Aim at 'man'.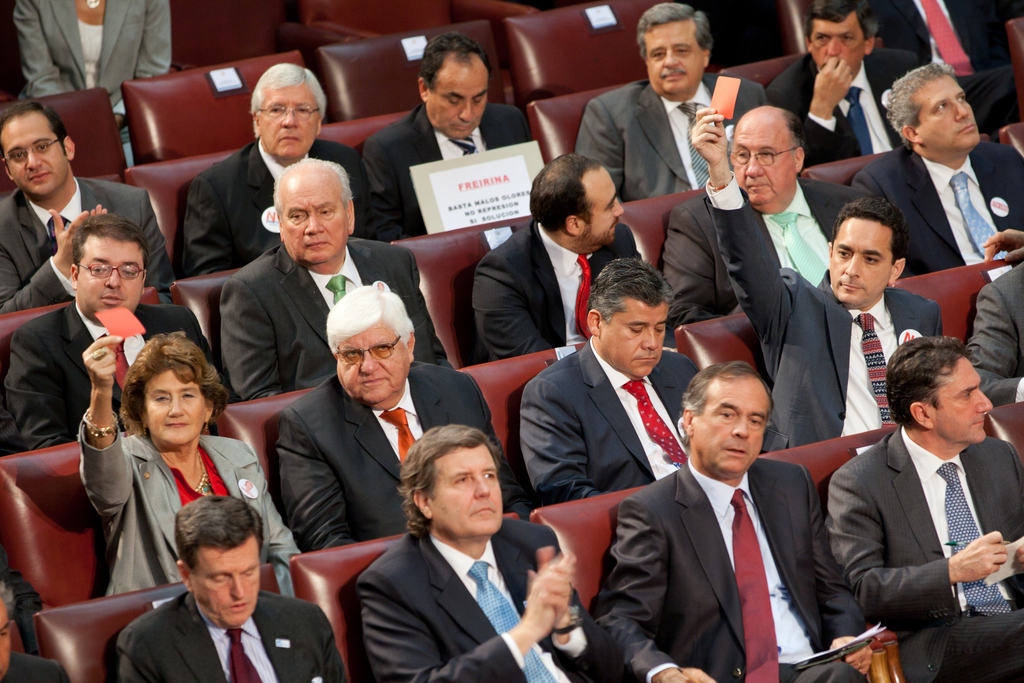
Aimed at 468/151/646/370.
